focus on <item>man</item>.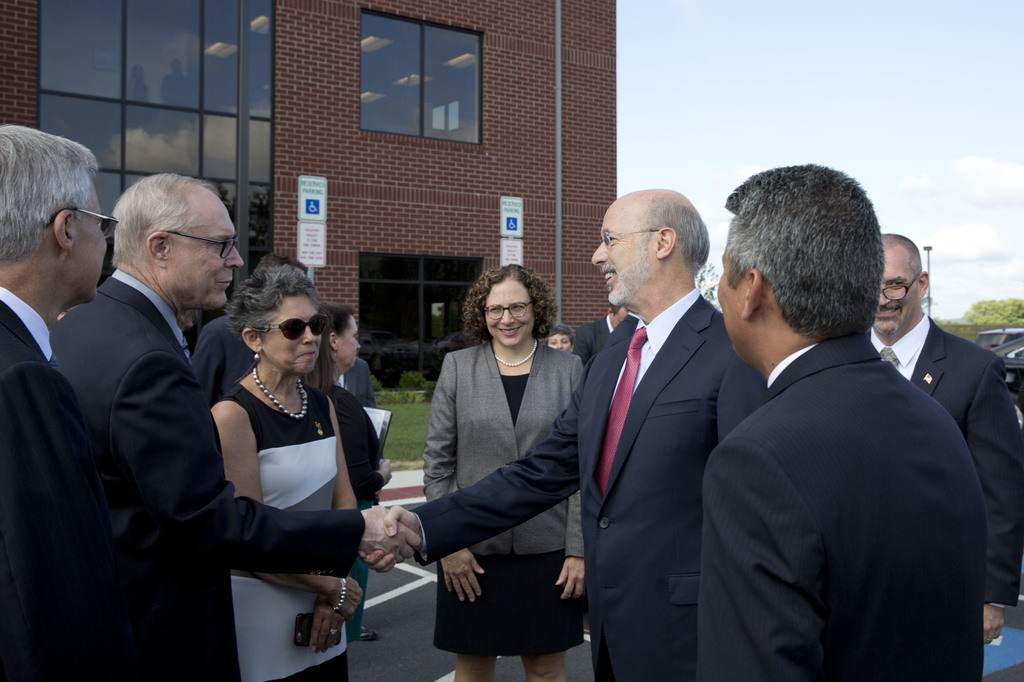
Focused at pyautogui.locateOnScreen(570, 301, 636, 372).
